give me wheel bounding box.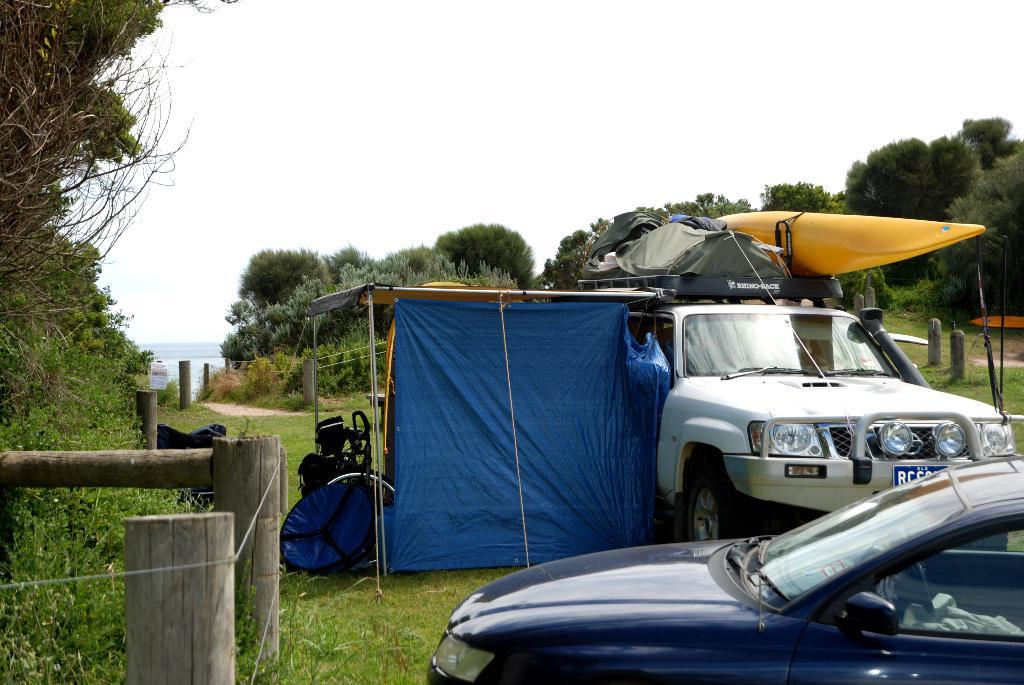
box(915, 565, 937, 609).
